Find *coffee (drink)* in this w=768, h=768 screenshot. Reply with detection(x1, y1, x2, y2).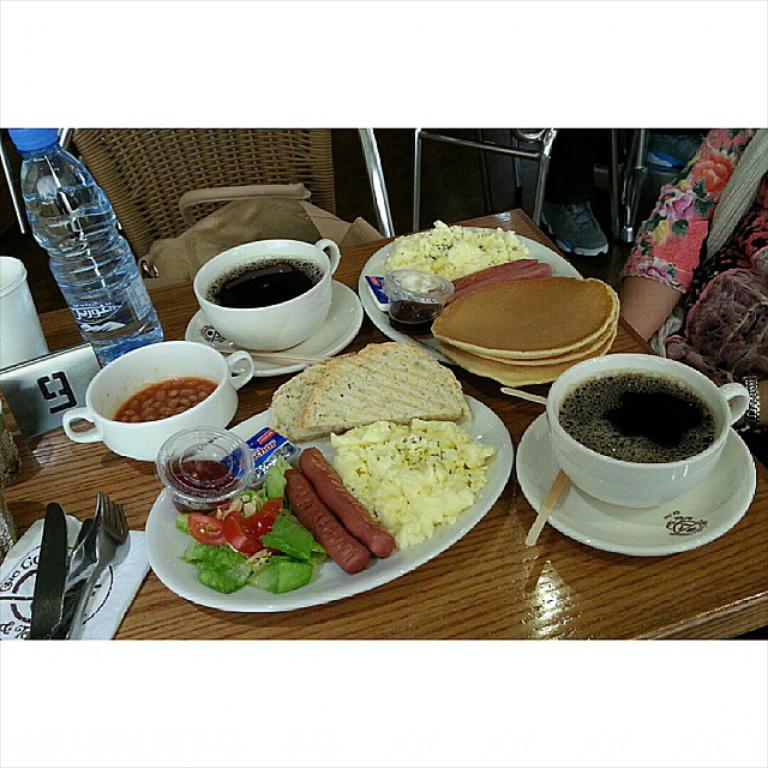
detection(559, 376, 716, 462).
